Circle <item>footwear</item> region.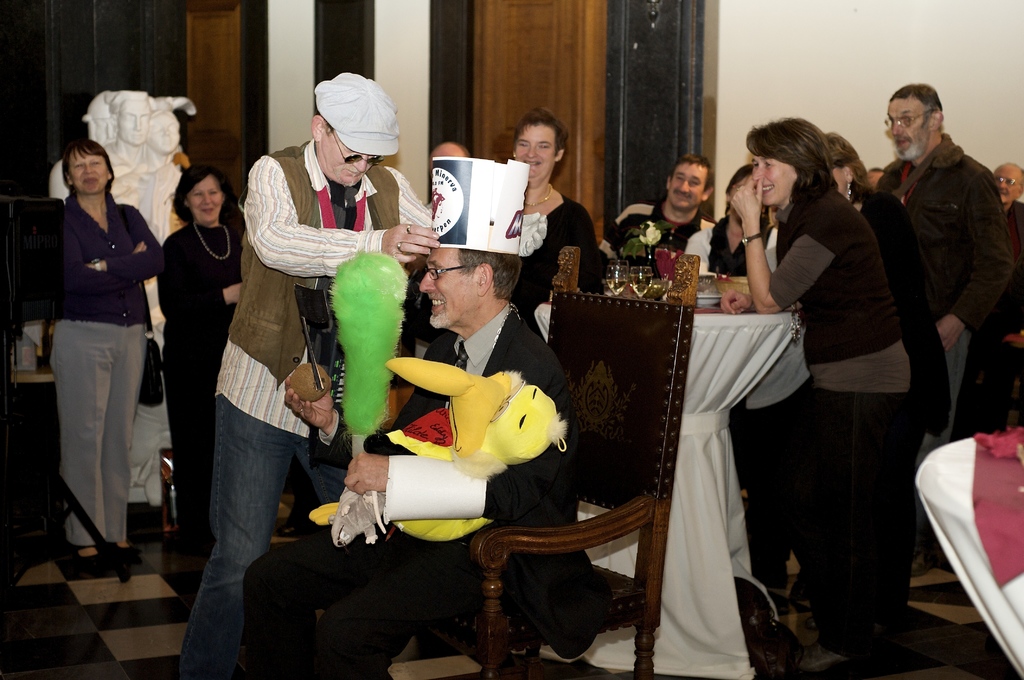
Region: locate(106, 539, 140, 566).
